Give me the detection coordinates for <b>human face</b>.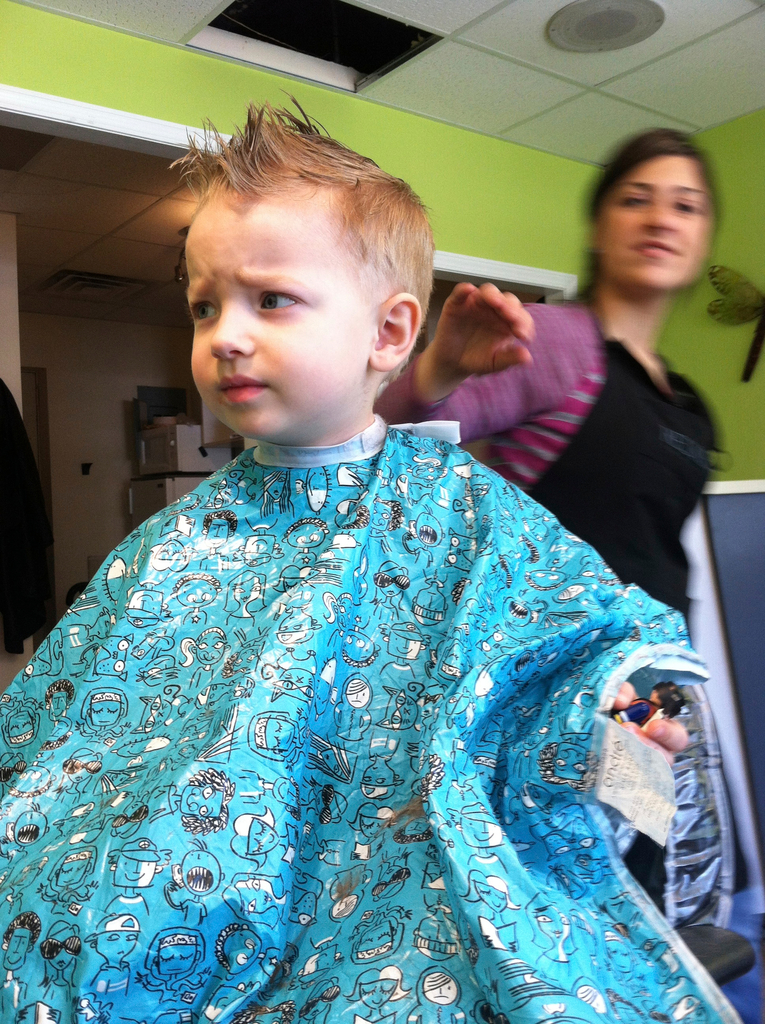
region(598, 154, 718, 292).
